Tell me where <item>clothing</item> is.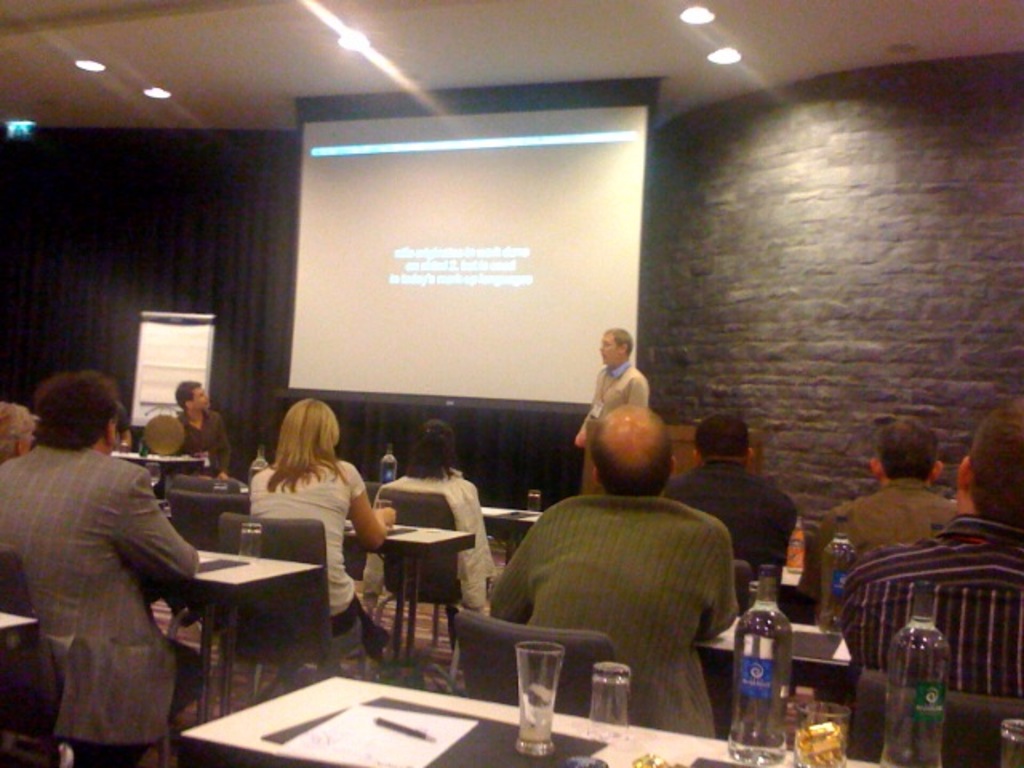
<item>clothing</item> is at l=486, t=499, r=736, b=730.
